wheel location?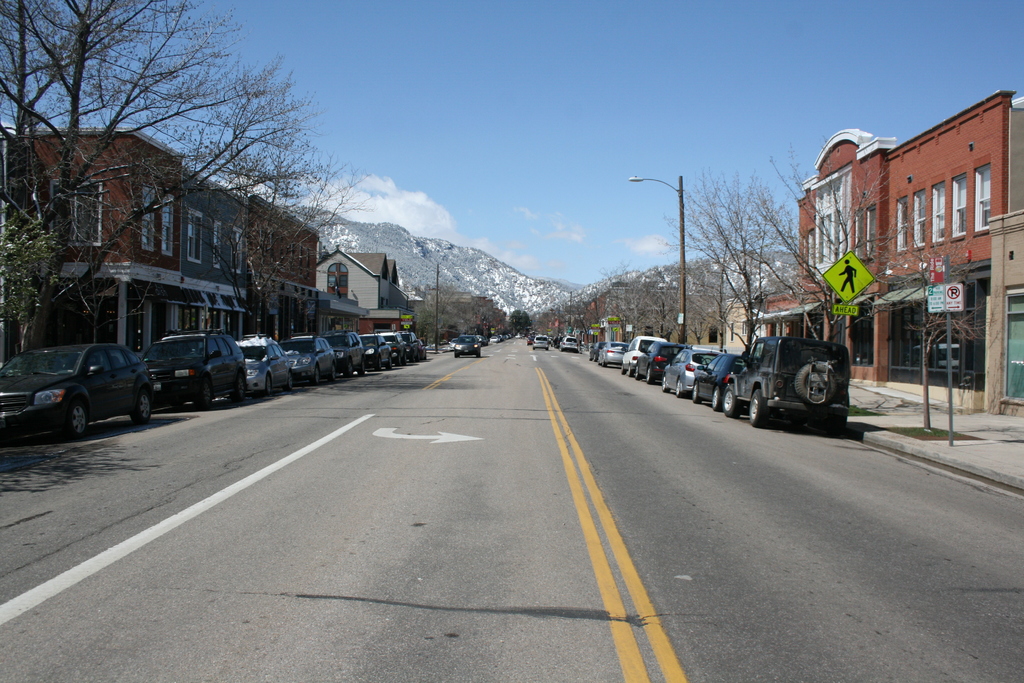
l=661, t=374, r=669, b=393
